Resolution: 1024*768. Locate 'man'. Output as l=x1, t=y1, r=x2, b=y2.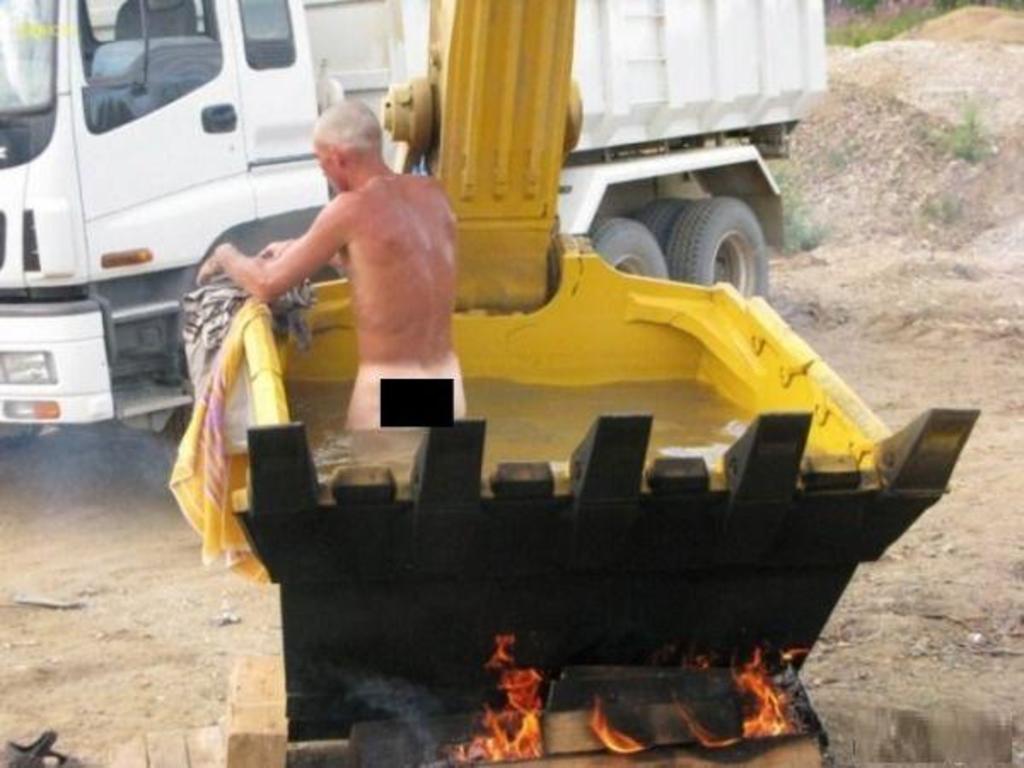
l=215, t=106, r=486, b=435.
